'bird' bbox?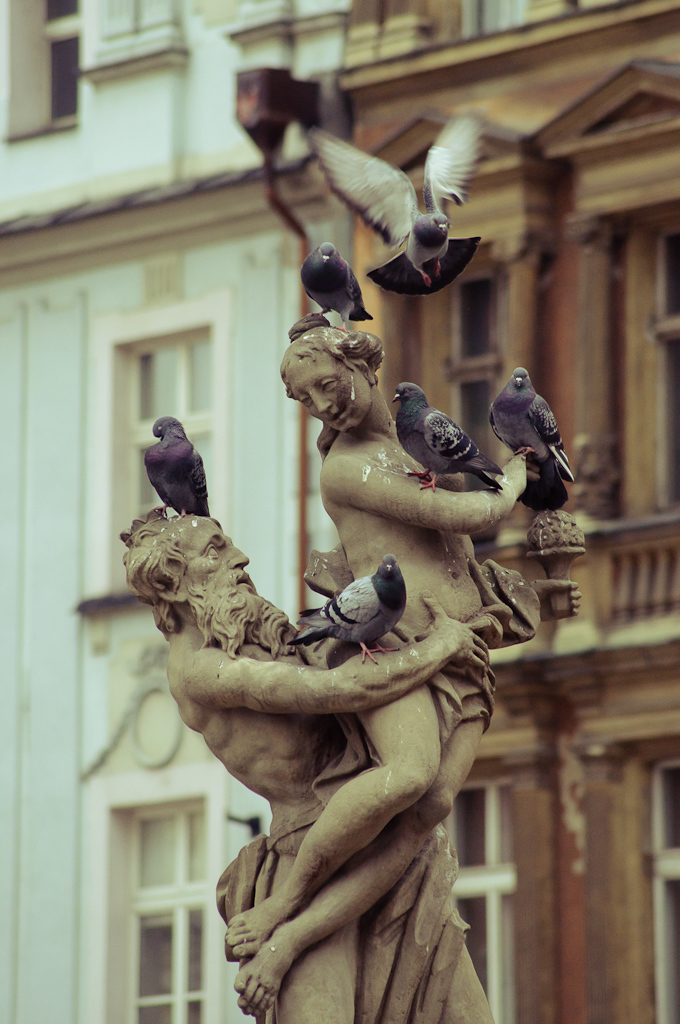
left=487, top=367, right=579, bottom=505
